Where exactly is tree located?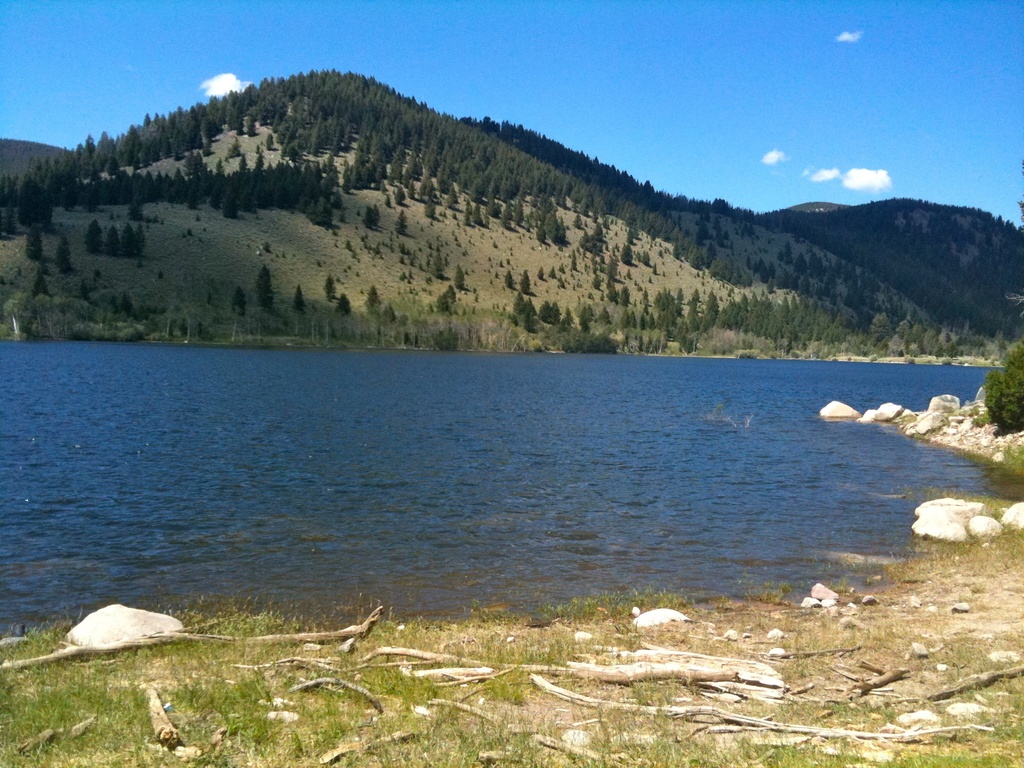
Its bounding box is <box>294,286,303,310</box>.
